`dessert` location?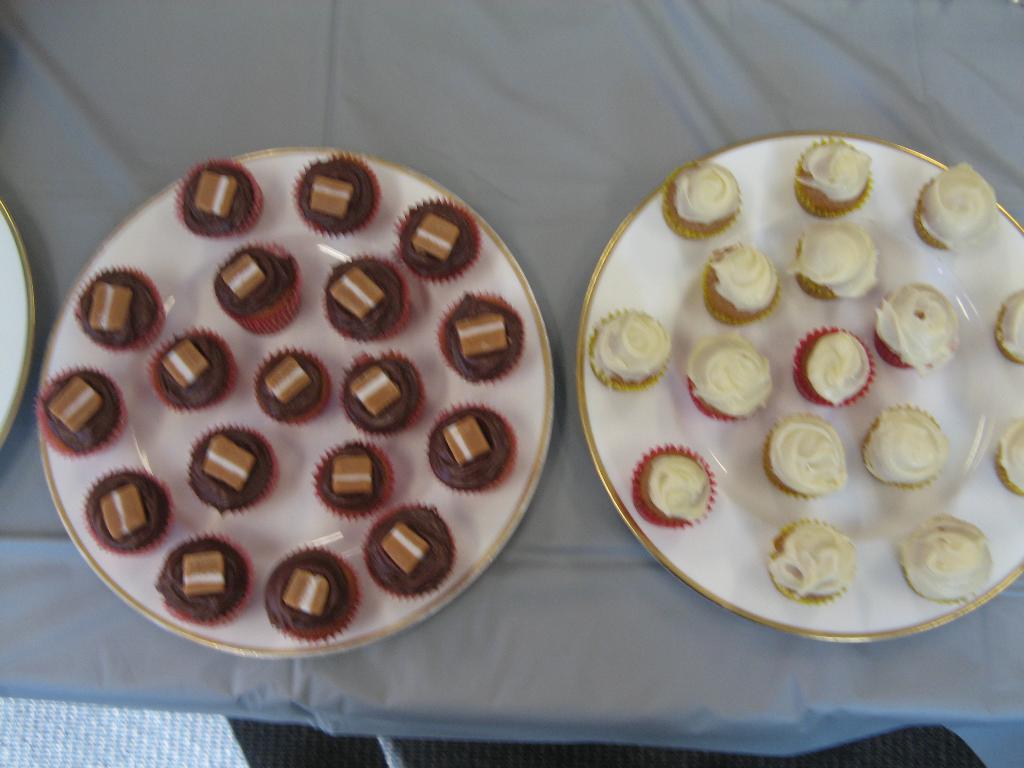
locate(764, 415, 852, 492)
